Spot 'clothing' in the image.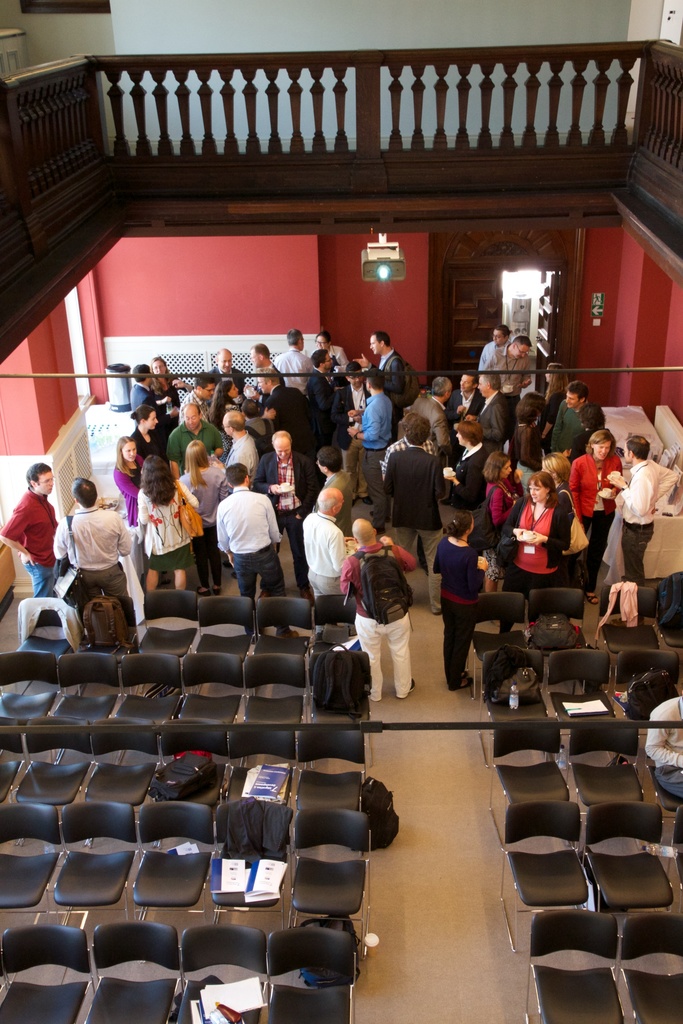
'clothing' found at [379,435,437,474].
